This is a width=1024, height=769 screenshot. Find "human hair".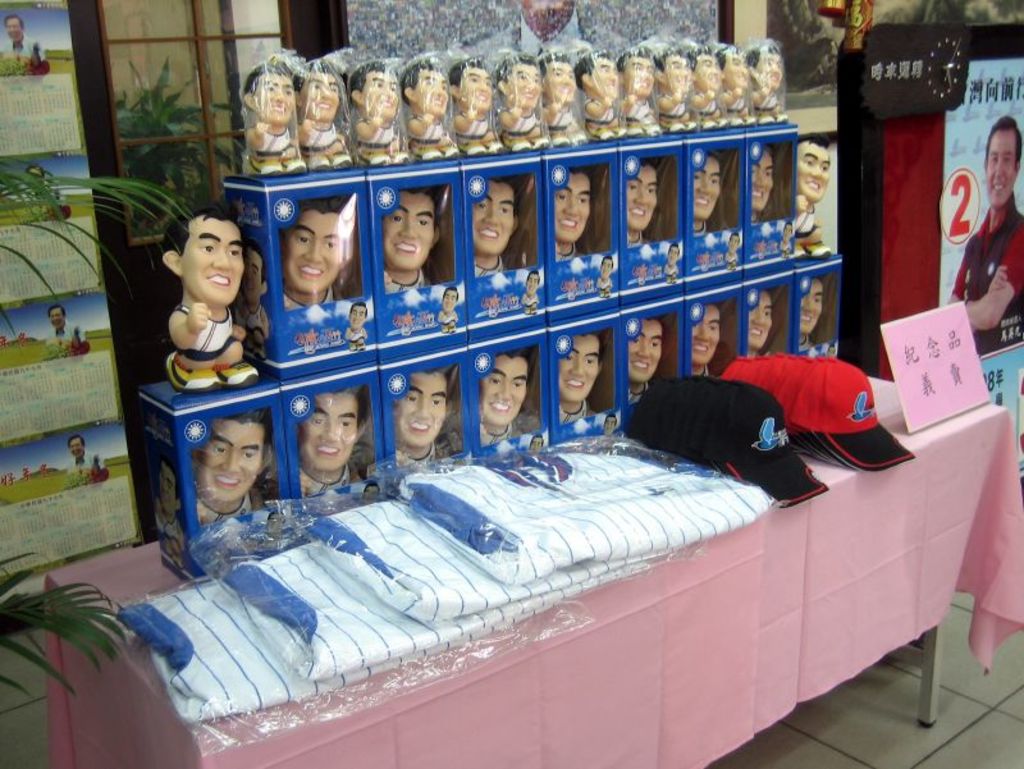
Bounding box: box(326, 383, 369, 432).
